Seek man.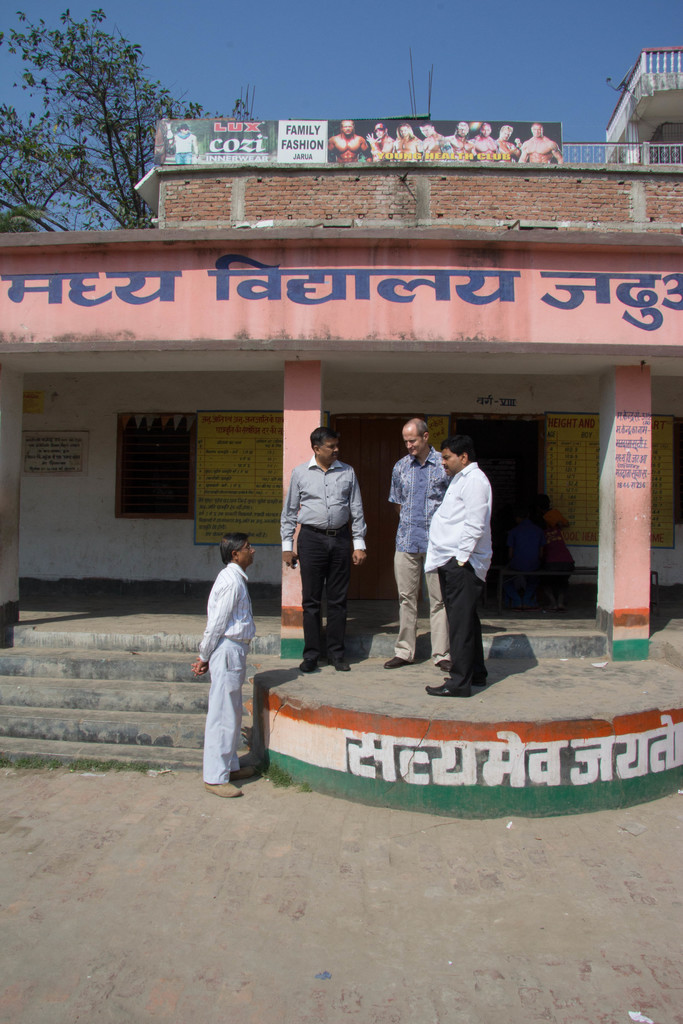
{"x1": 424, "y1": 431, "x2": 491, "y2": 705}.
